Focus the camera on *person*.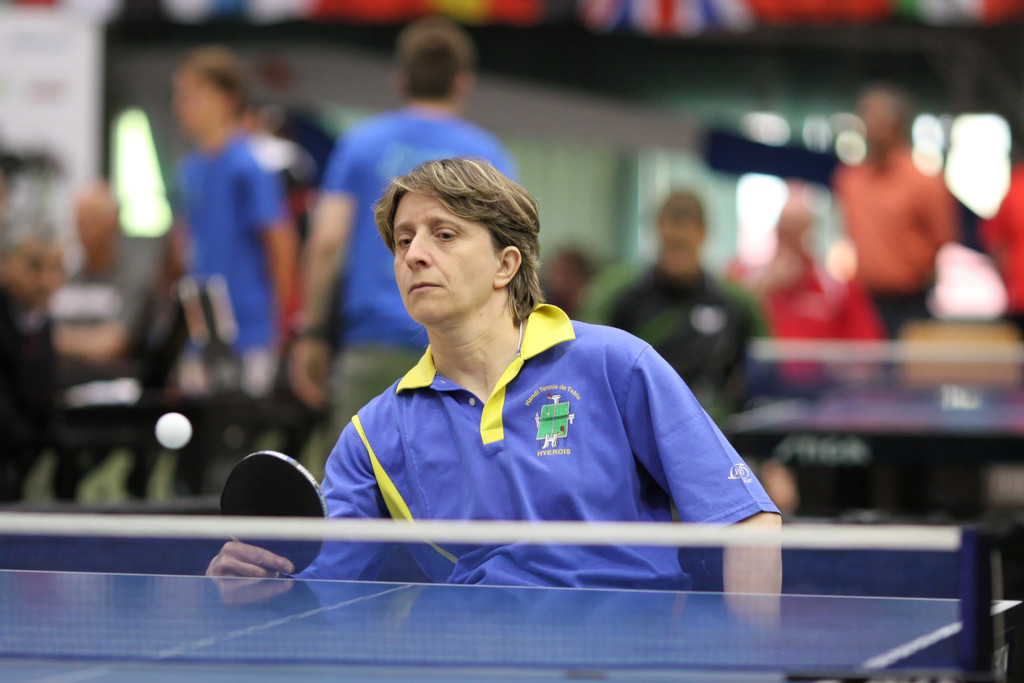
Focus region: (293,28,523,447).
